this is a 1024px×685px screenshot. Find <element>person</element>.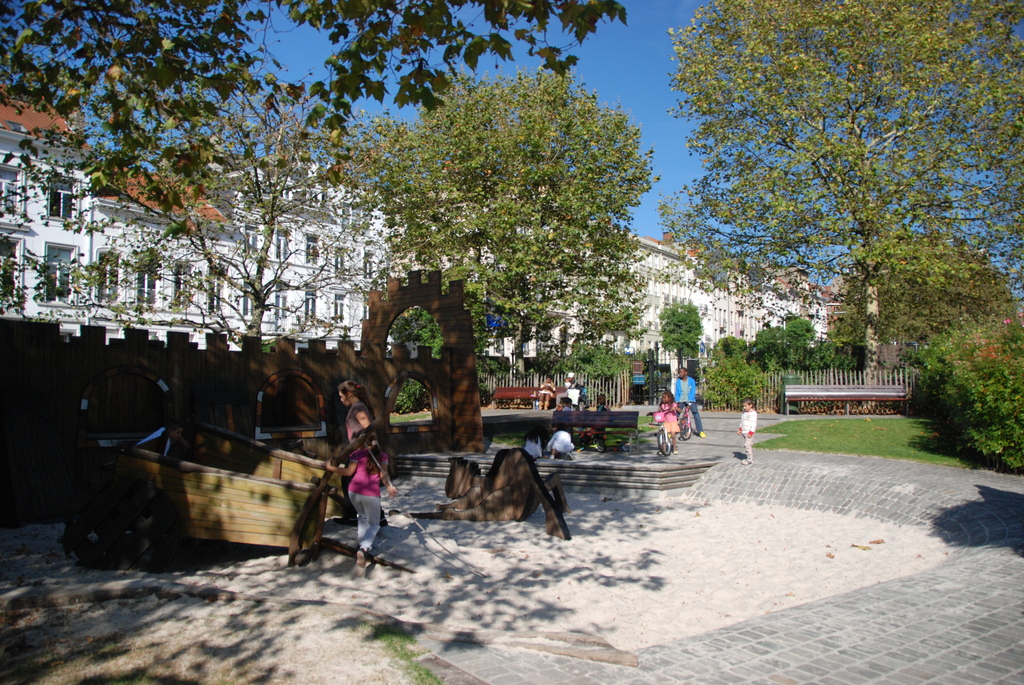
Bounding box: locate(337, 376, 378, 441).
